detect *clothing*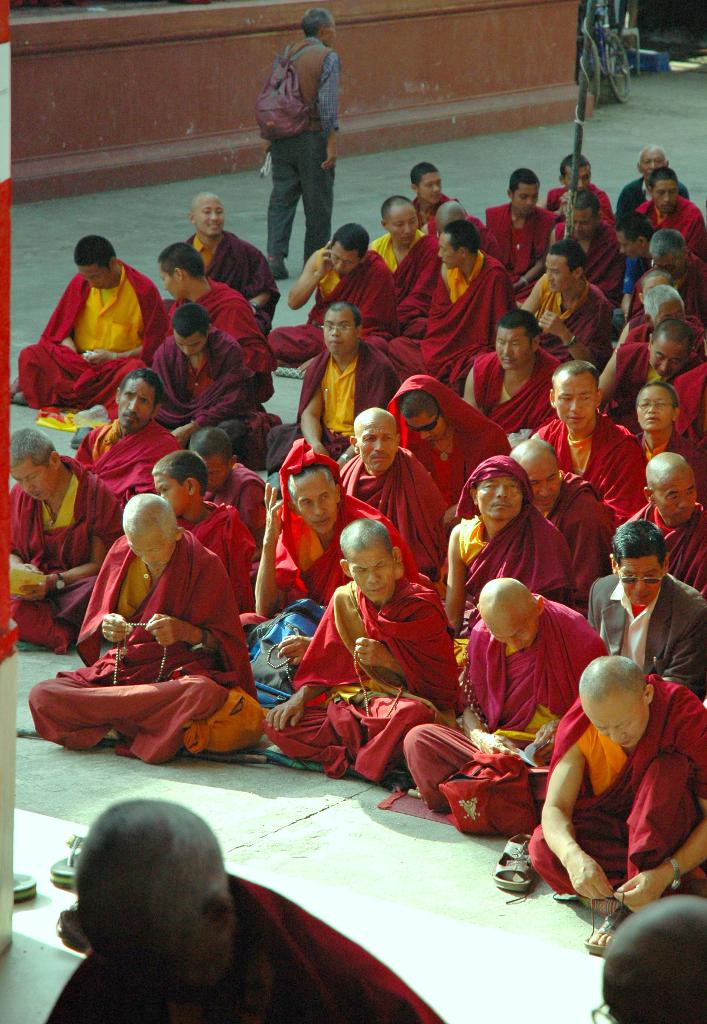
<bbox>462, 342, 560, 435</bbox>
